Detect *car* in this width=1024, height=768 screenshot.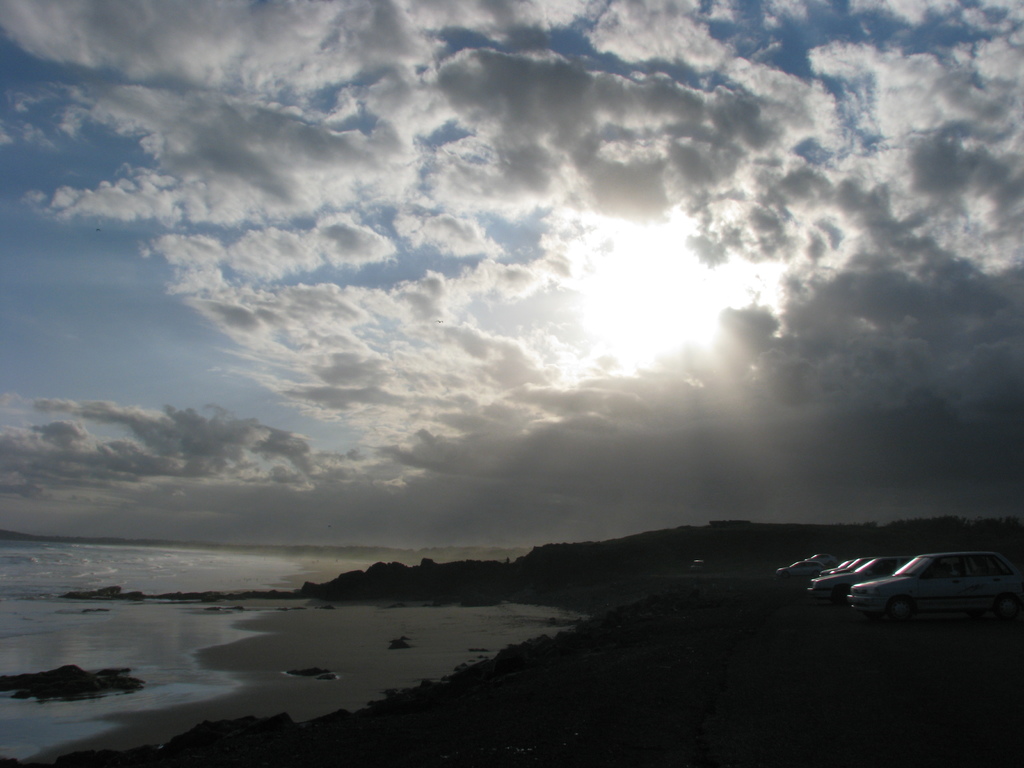
Detection: Rect(808, 549, 916, 593).
